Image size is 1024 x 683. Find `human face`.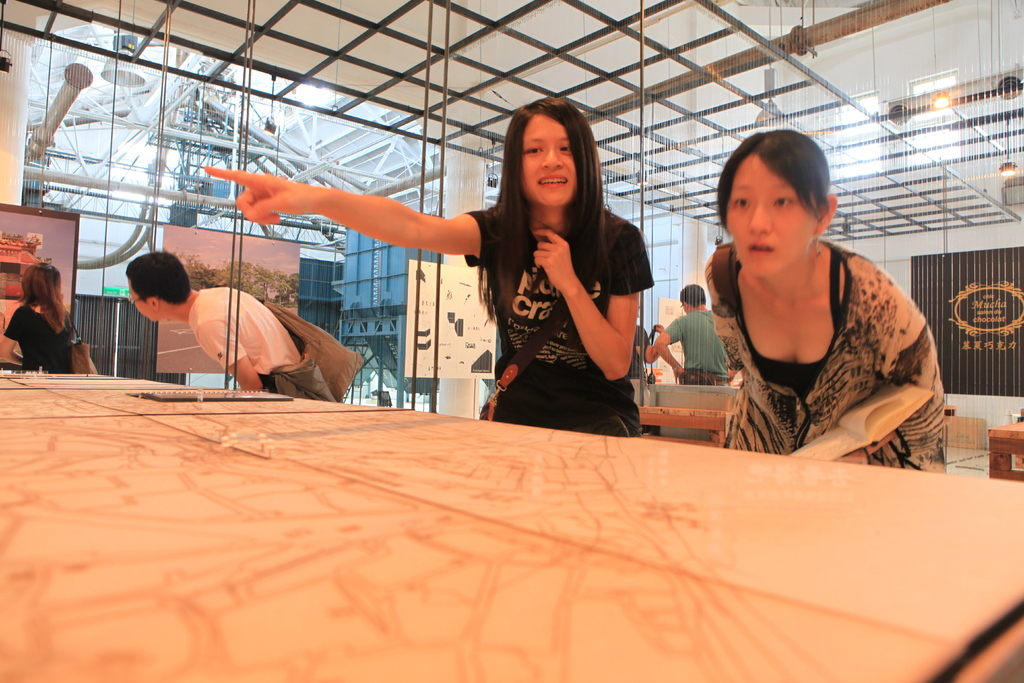
x1=521, y1=115, x2=576, y2=208.
